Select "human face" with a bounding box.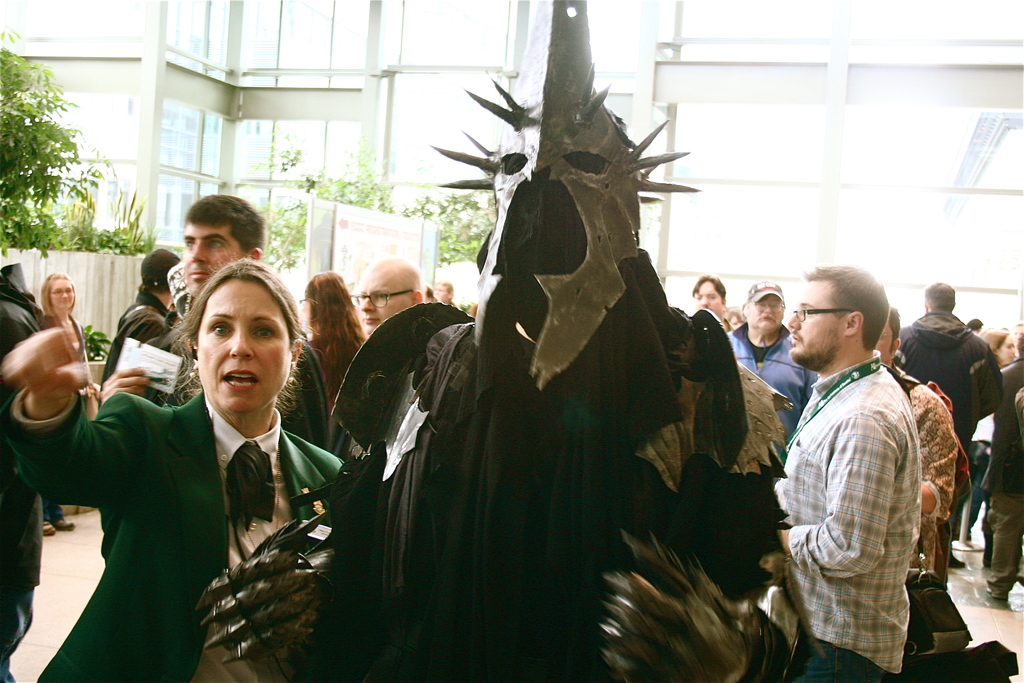
790,278,845,367.
